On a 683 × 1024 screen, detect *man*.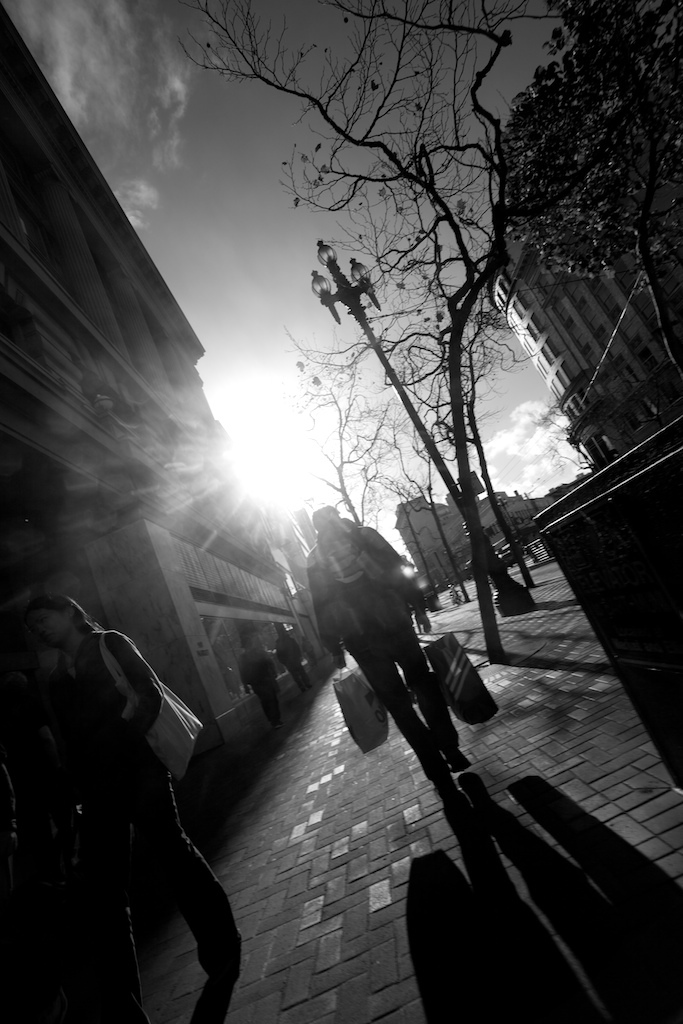
rect(277, 489, 478, 807).
